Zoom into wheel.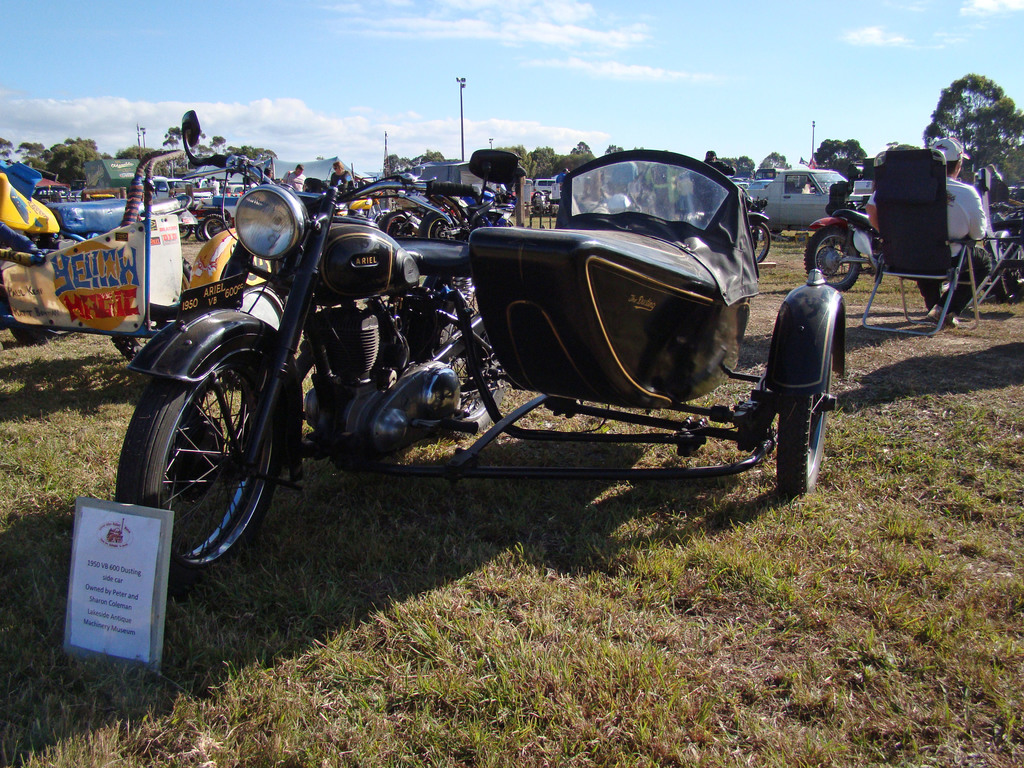
Zoom target: [774, 340, 837, 499].
